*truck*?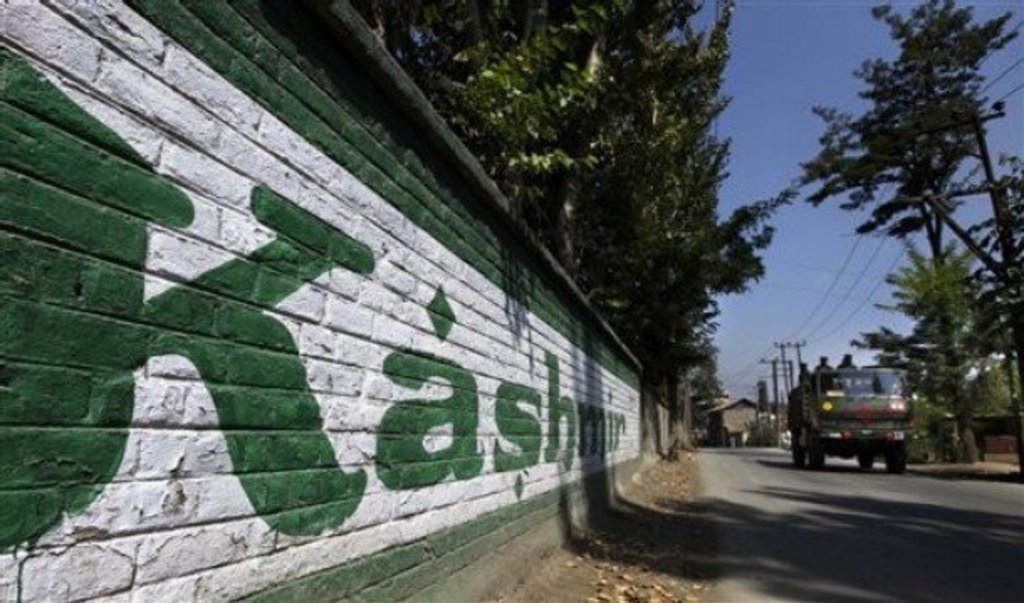
x1=784, y1=373, x2=920, y2=479
